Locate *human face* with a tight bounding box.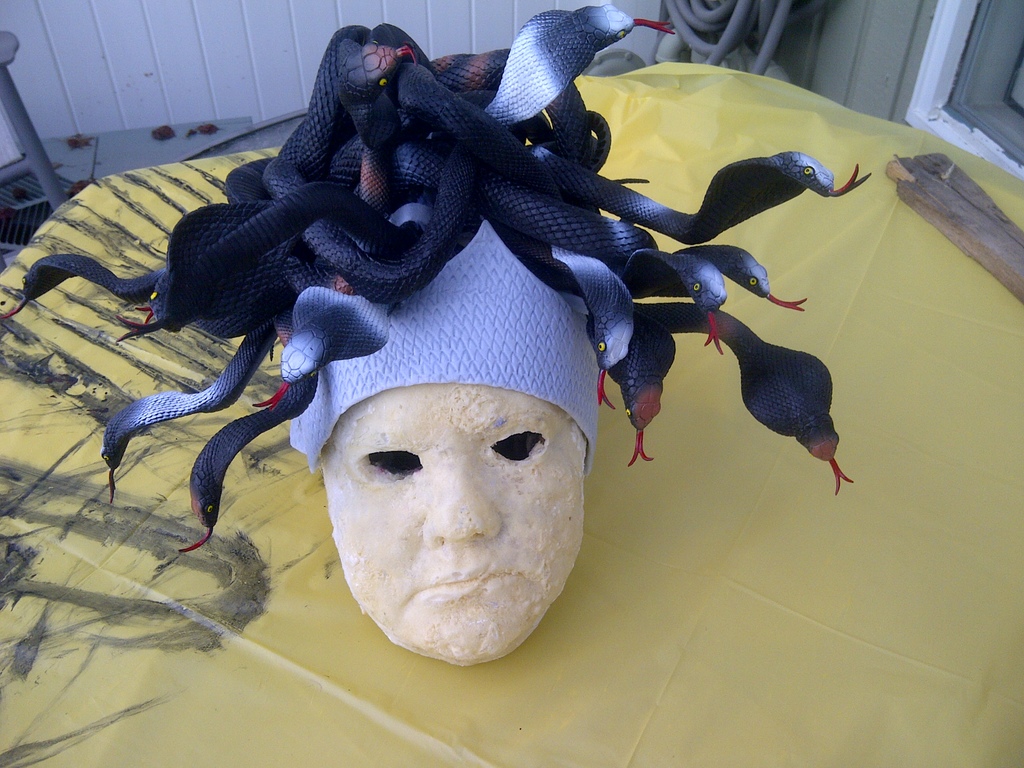
320/386/582/662.
